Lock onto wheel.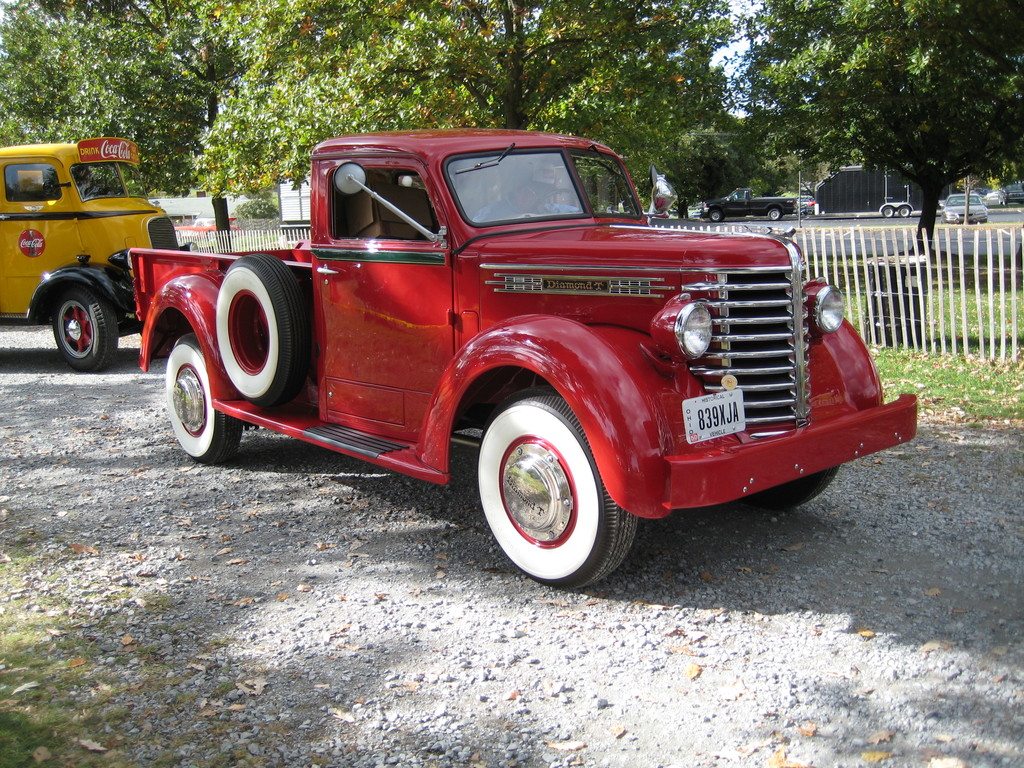
Locked: <bbox>882, 206, 894, 220</bbox>.
